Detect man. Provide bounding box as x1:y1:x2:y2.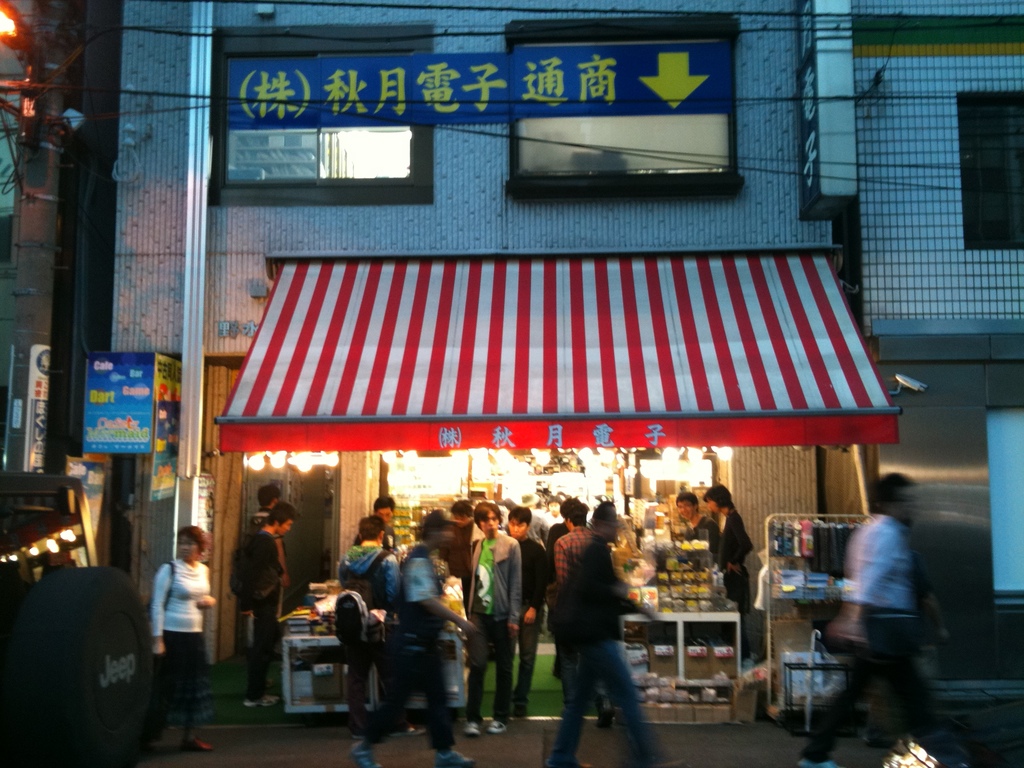
542:497:690:764.
